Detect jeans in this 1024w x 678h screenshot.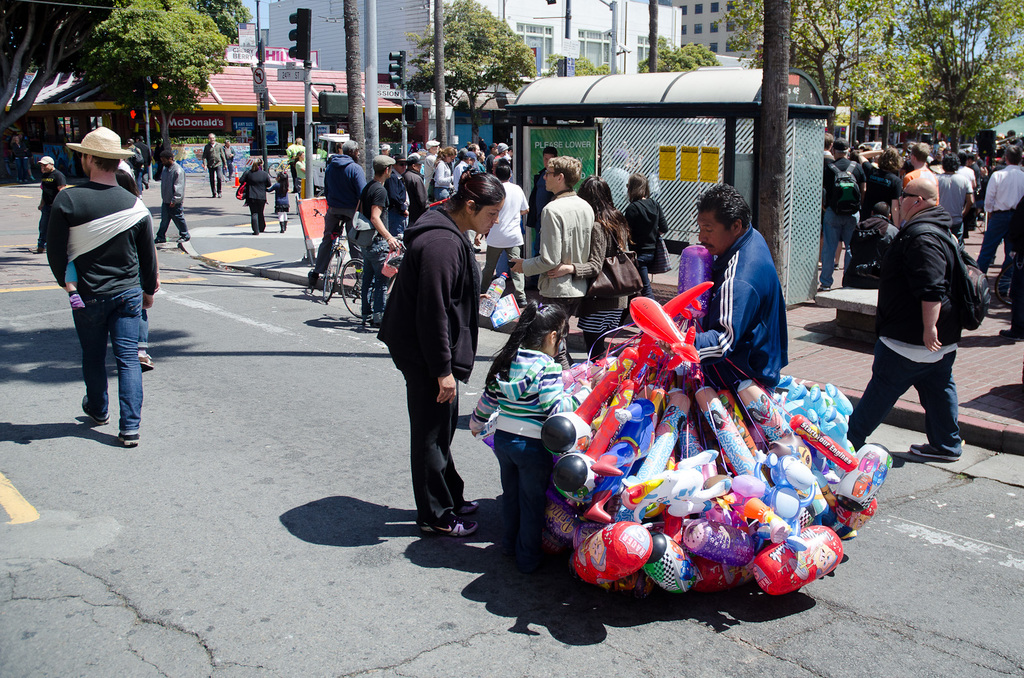
Detection: select_region(850, 348, 963, 453).
